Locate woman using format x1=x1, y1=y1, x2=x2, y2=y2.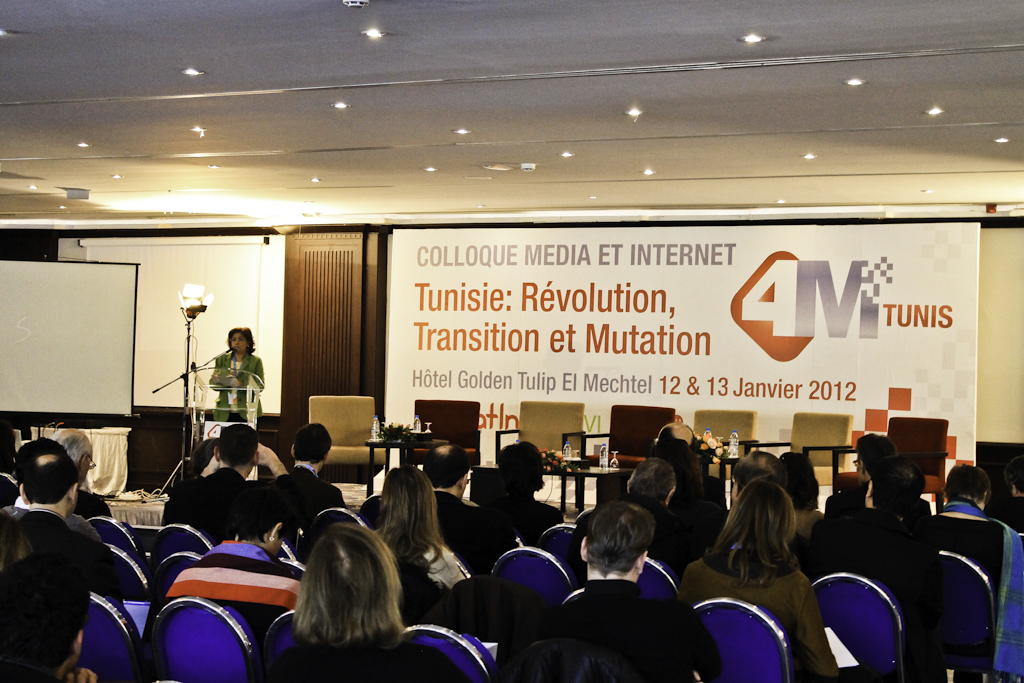
x1=367, y1=463, x2=469, y2=605.
